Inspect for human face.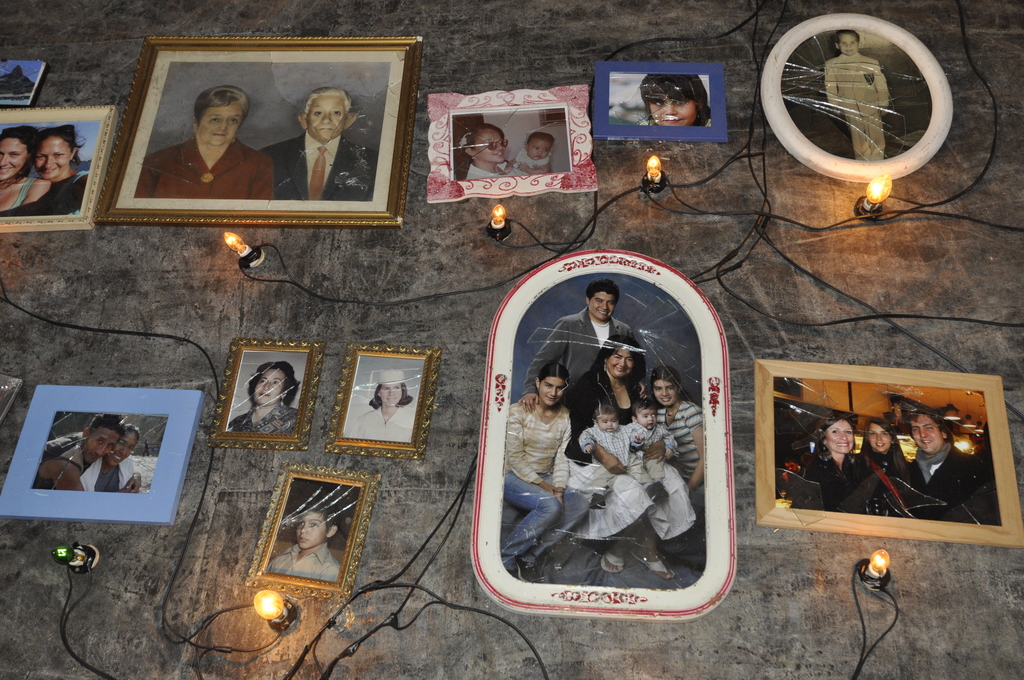
Inspection: bbox=(911, 412, 941, 450).
